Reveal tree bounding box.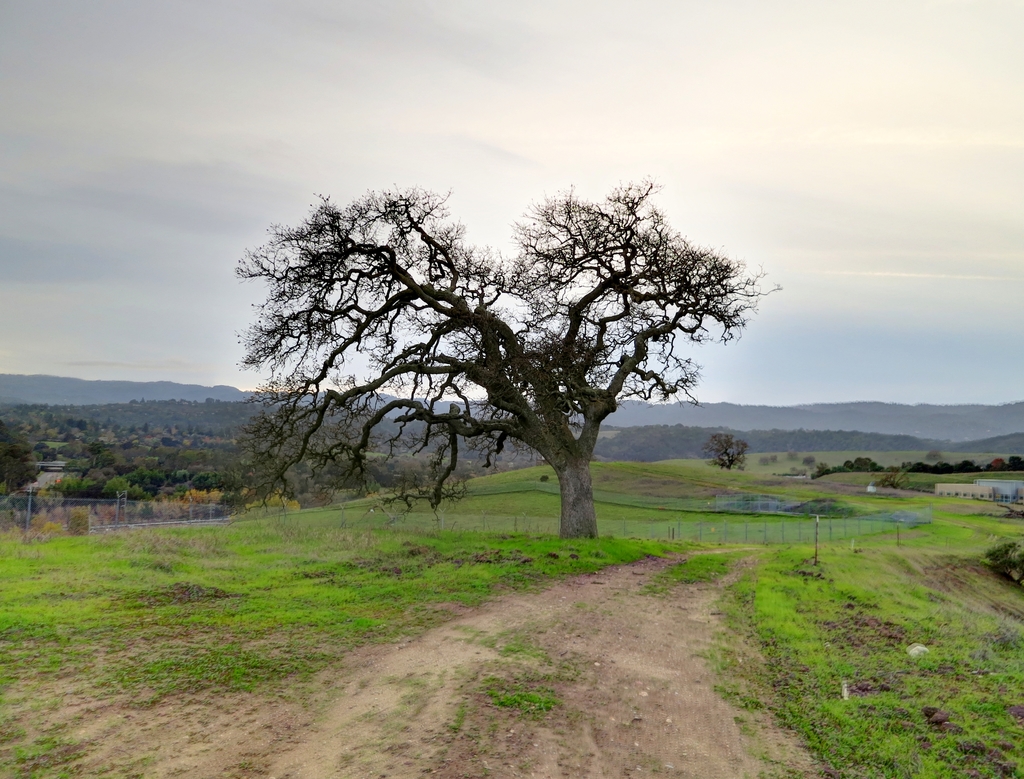
Revealed: 0 416 44 506.
